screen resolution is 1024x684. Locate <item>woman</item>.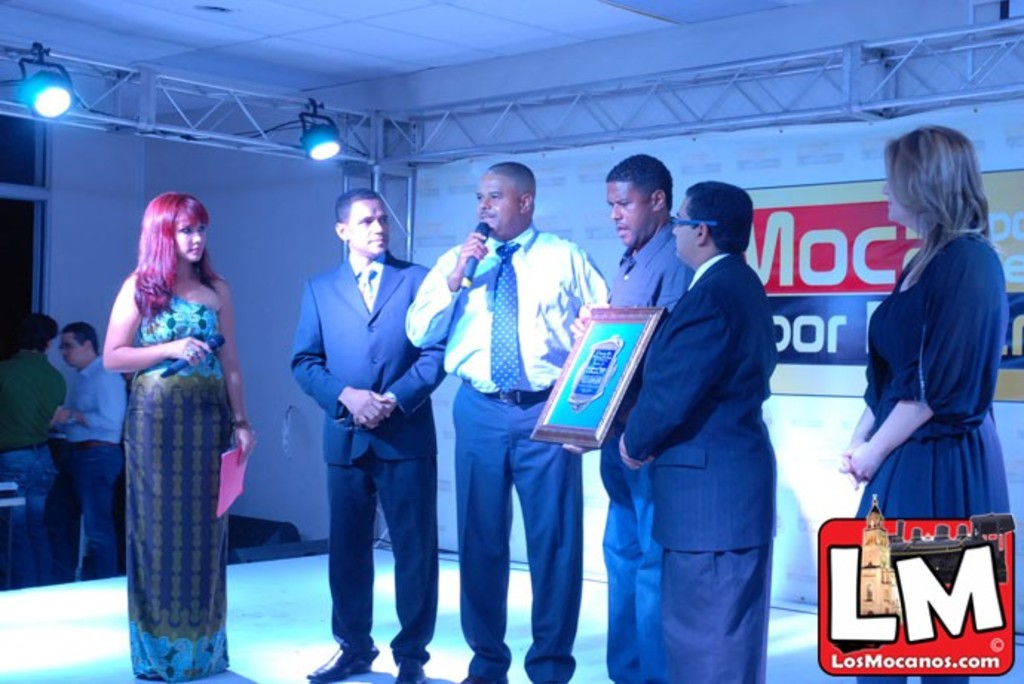
98 180 234 675.
